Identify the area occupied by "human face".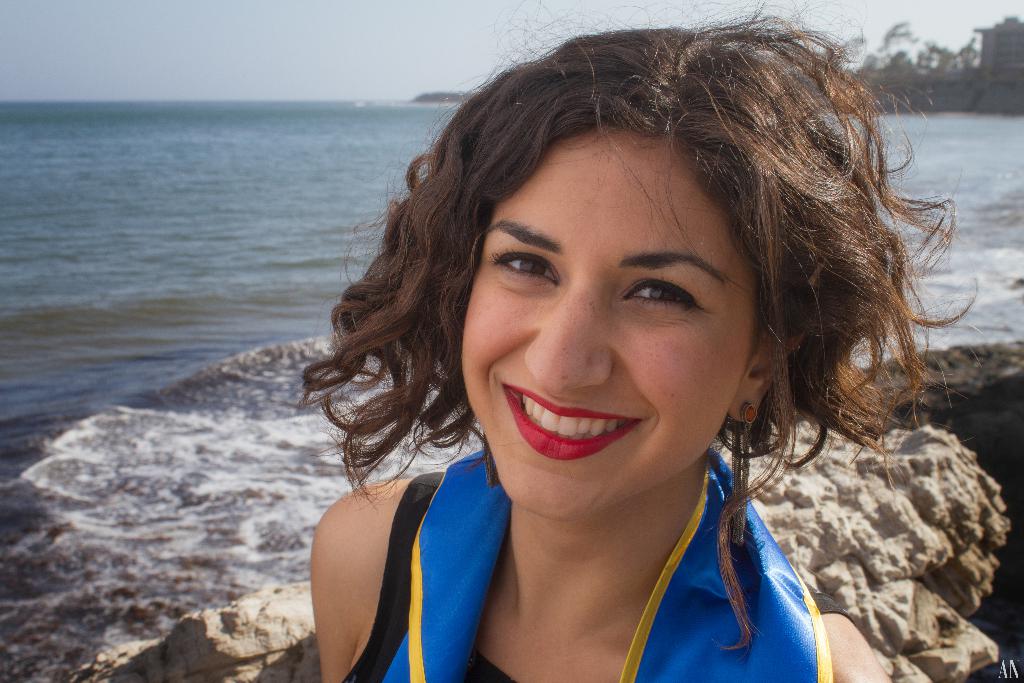
Area: [x1=462, y1=124, x2=756, y2=518].
